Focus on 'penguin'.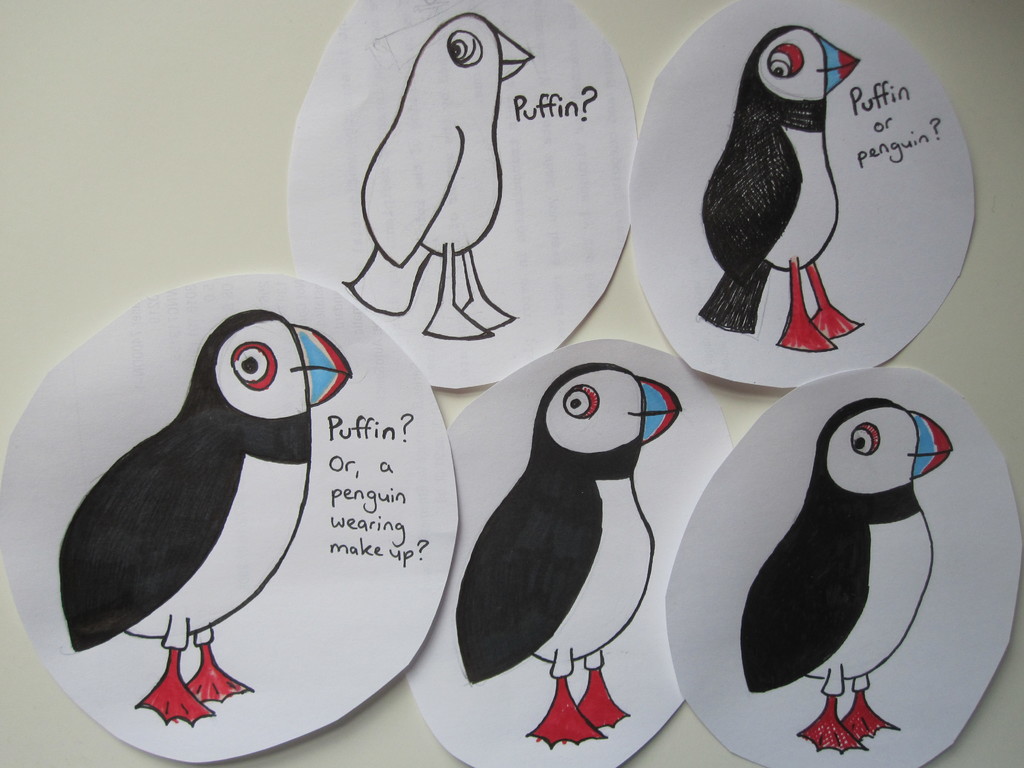
Focused at bbox=(691, 24, 856, 333).
